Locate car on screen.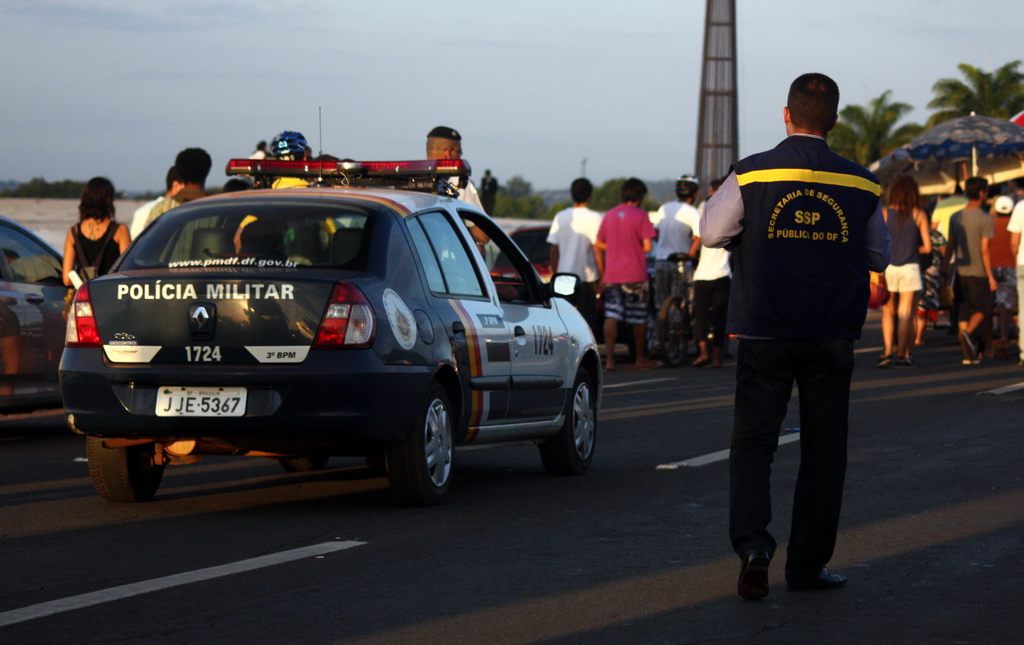
On screen at (left=58, top=114, right=606, bottom=507).
